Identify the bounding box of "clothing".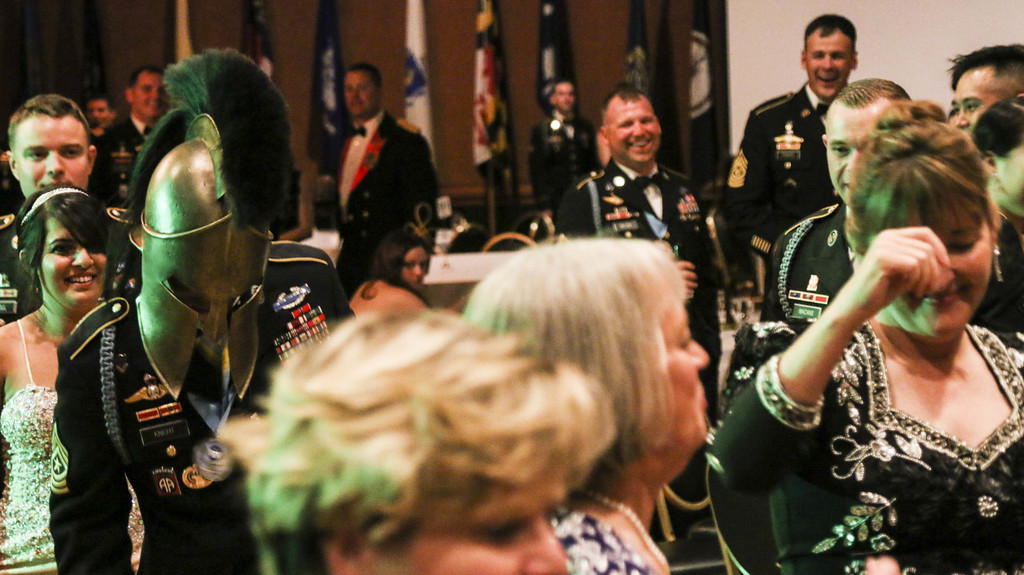
bbox=(47, 239, 355, 574).
